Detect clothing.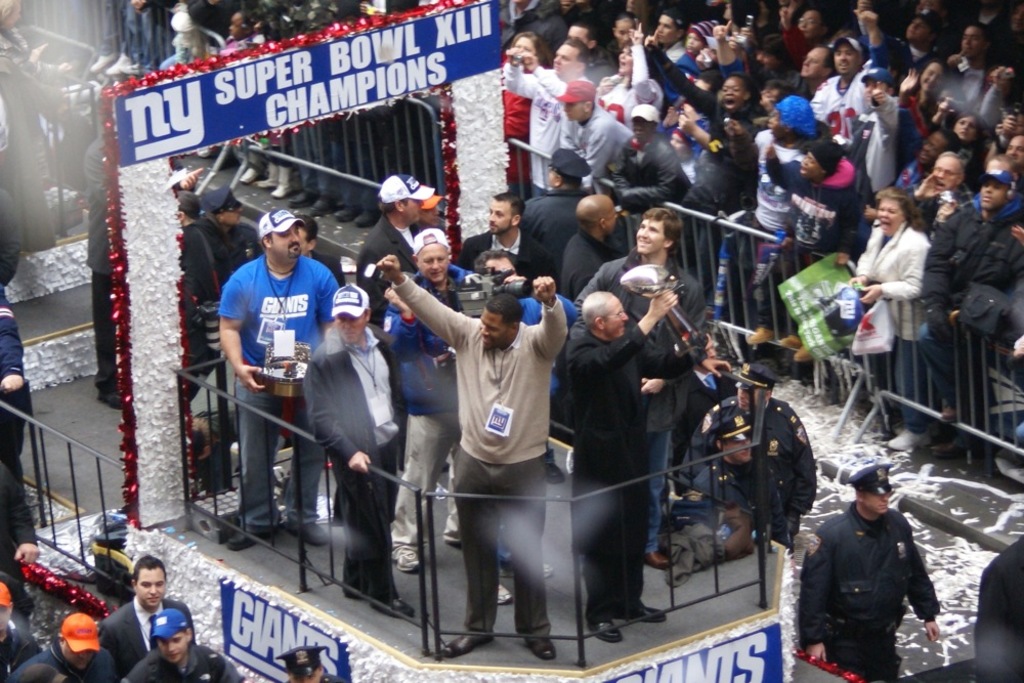
Detected at x1=0 y1=296 x2=29 y2=496.
